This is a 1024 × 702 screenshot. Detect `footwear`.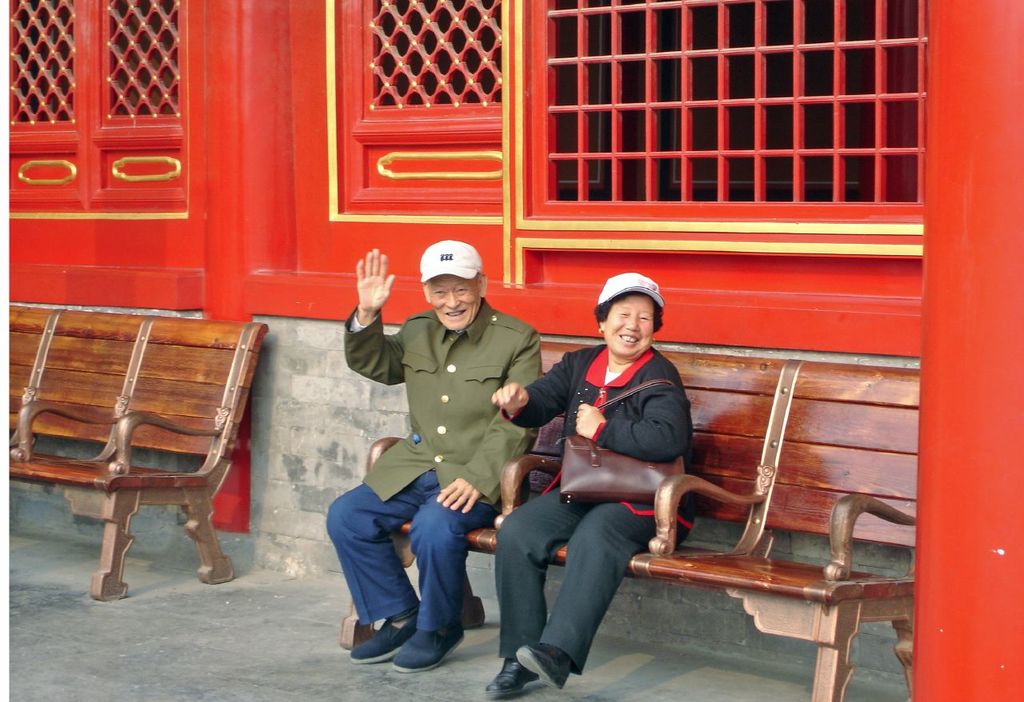
[x1=350, y1=628, x2=406, y2=662].
